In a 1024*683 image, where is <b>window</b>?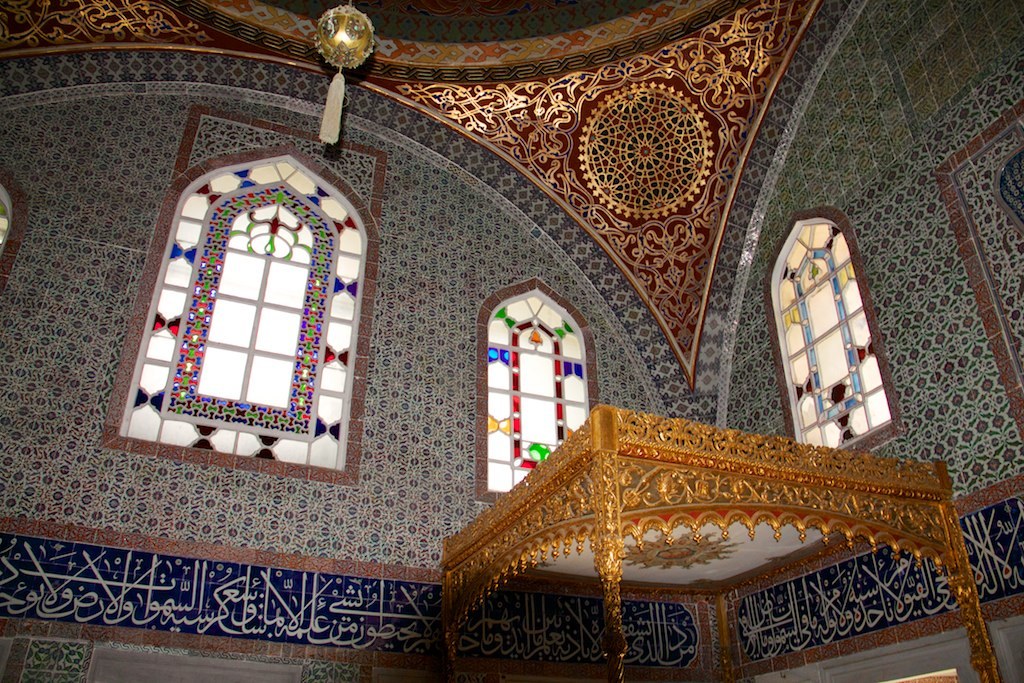
<region>0, 163, 30, 289</region>.
